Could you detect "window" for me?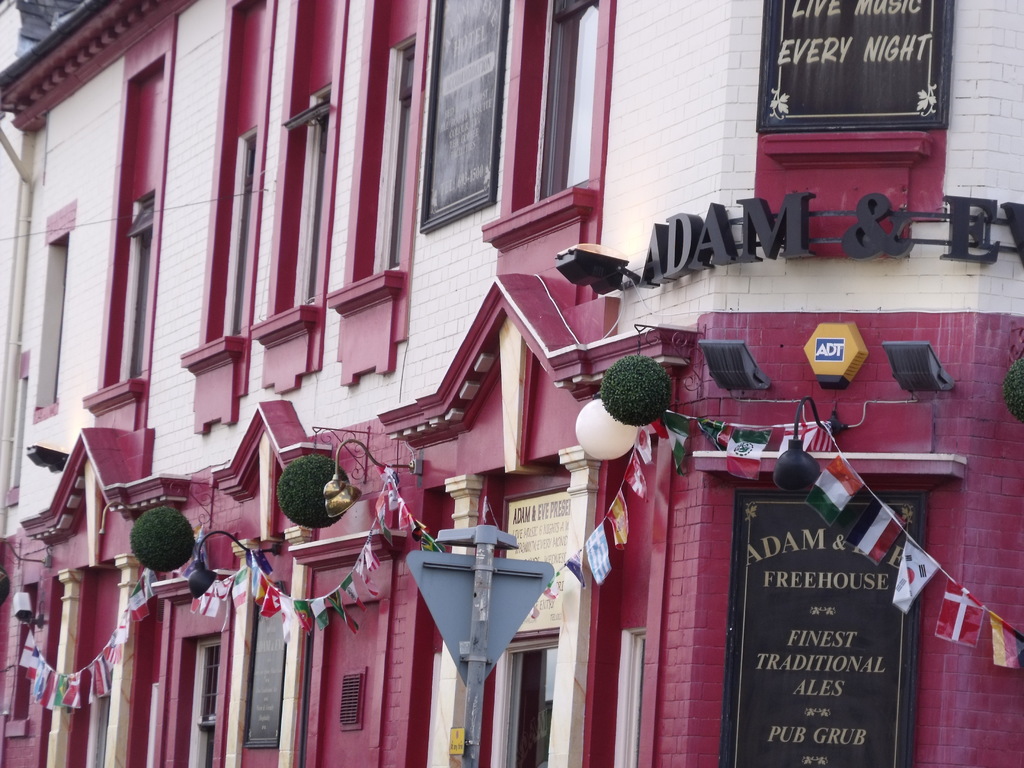
Detection result: Rect(303, 95, 328, 305).
